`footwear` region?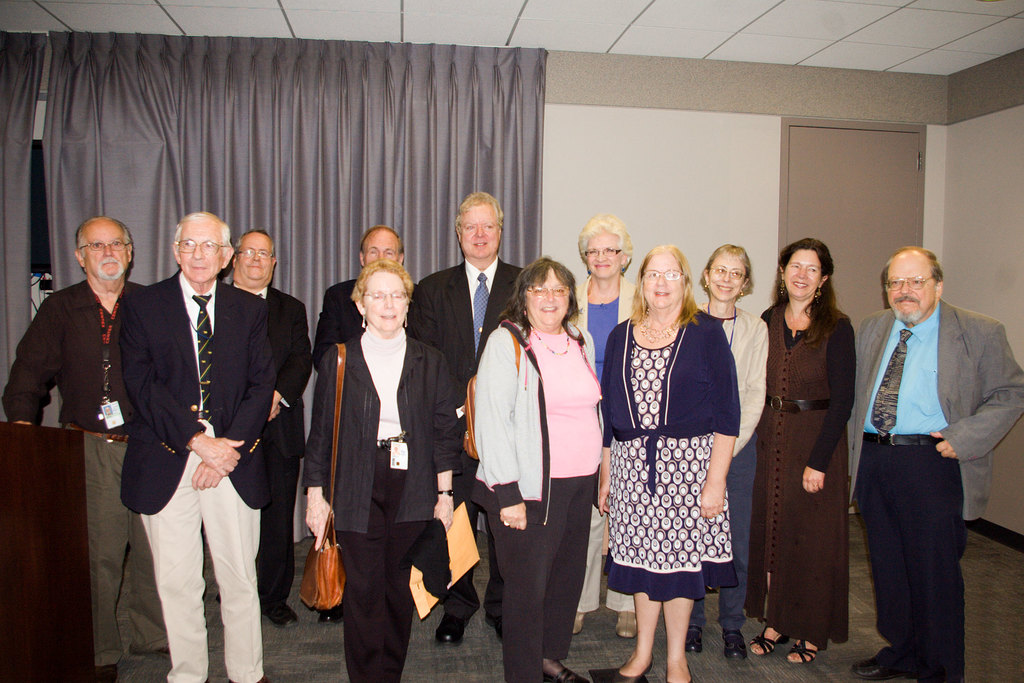
bbox=(856, 655, 887, 680)
